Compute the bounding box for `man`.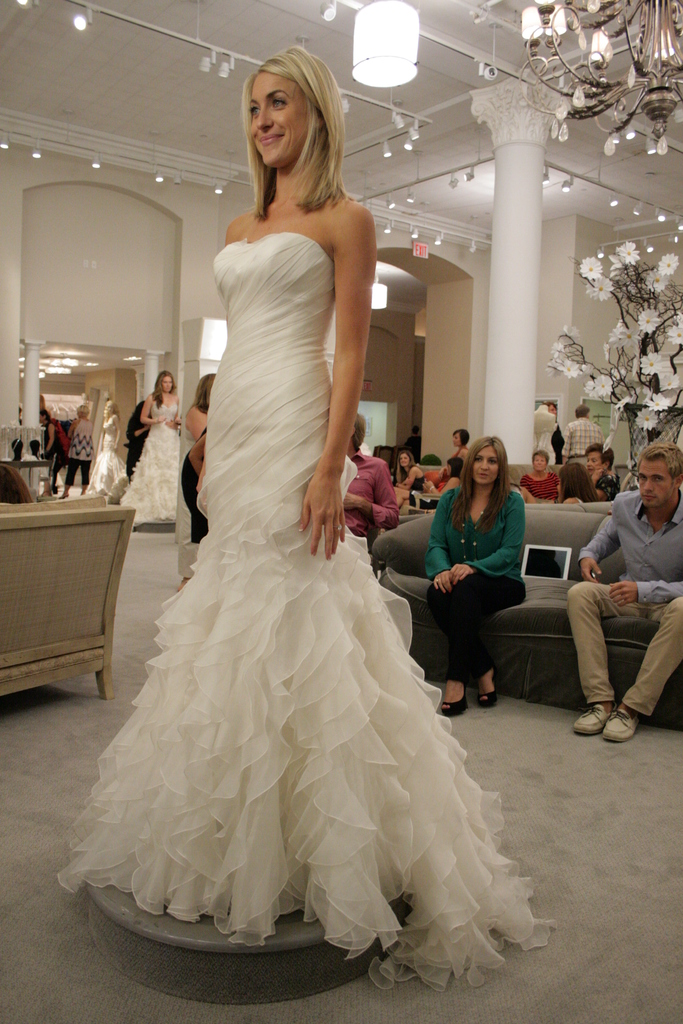
Rect(564, 406, 604, 455).
